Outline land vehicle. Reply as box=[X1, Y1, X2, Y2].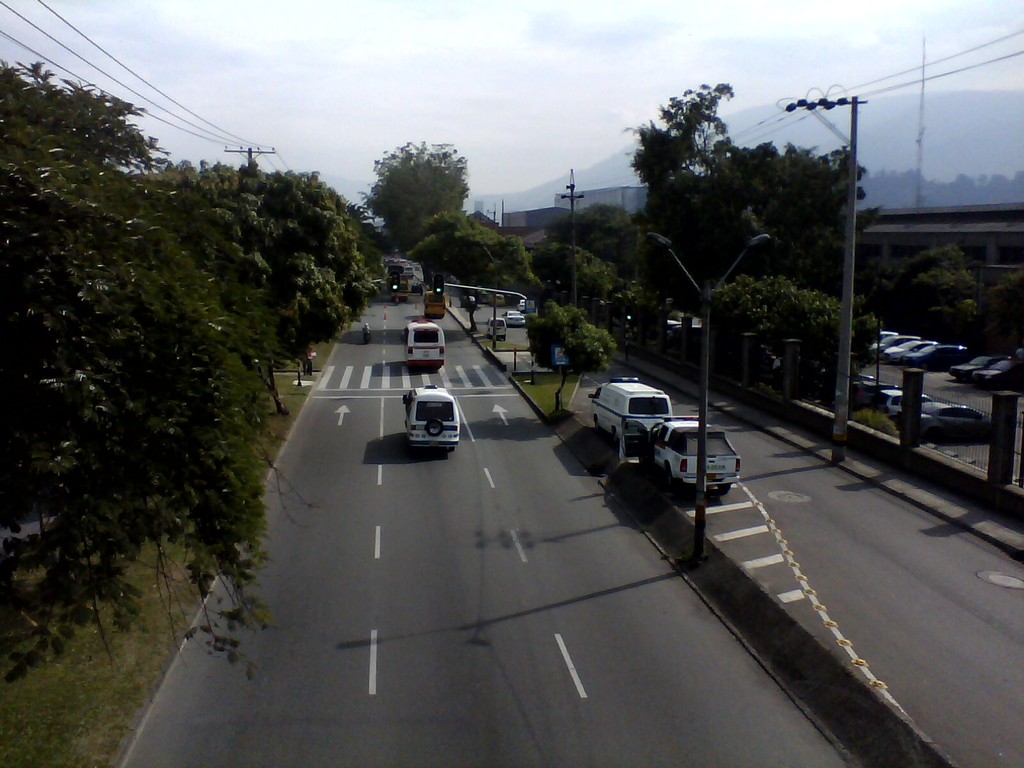
box=[954, 347, 999, 385].
